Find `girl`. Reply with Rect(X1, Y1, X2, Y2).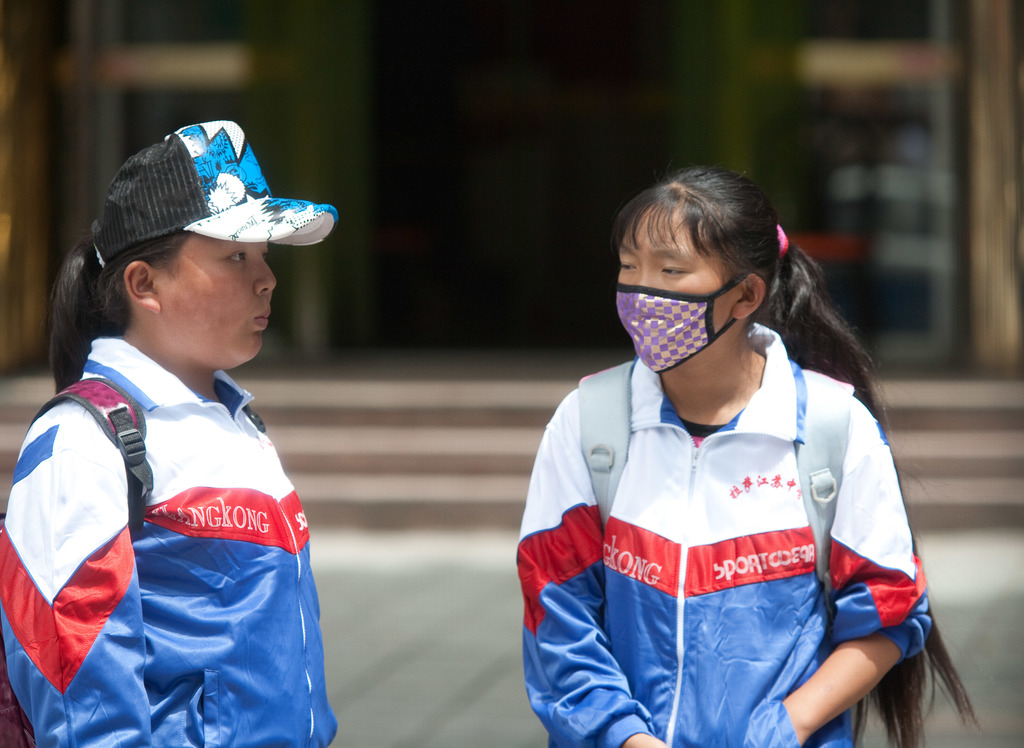
Rect(1, 123, 339, 745).
